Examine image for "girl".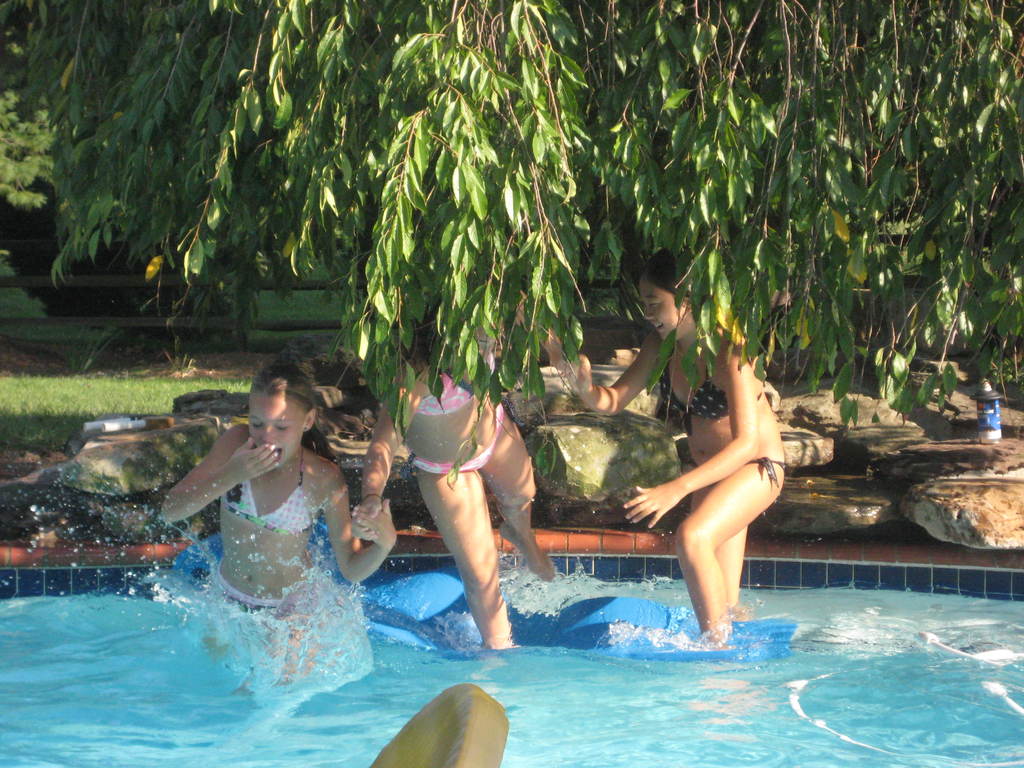
Examination result: pyautogui.locateOnScreen(564, 239, 787, 651).
